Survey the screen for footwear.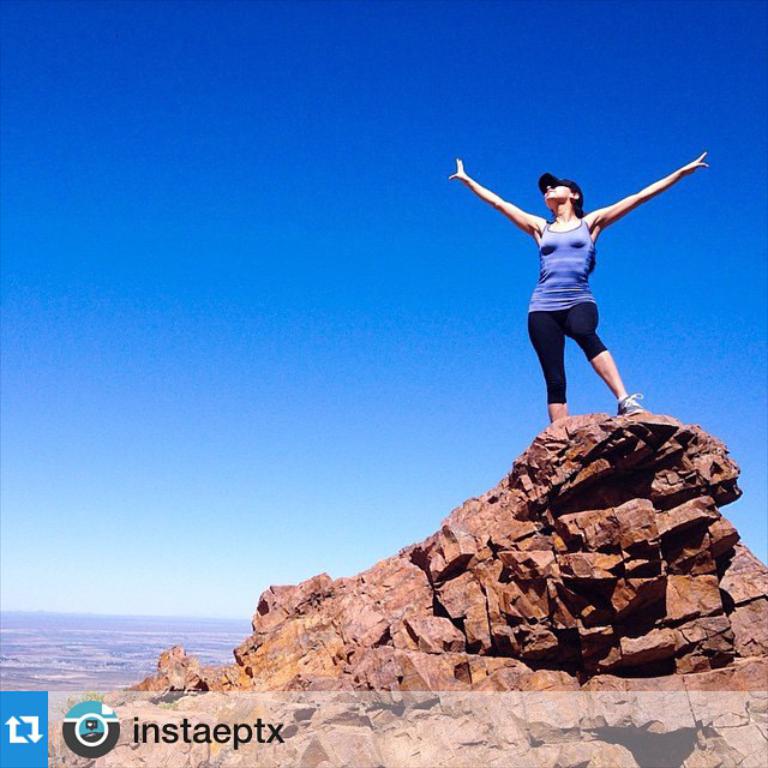
Survey found: 618,396,643,416.
